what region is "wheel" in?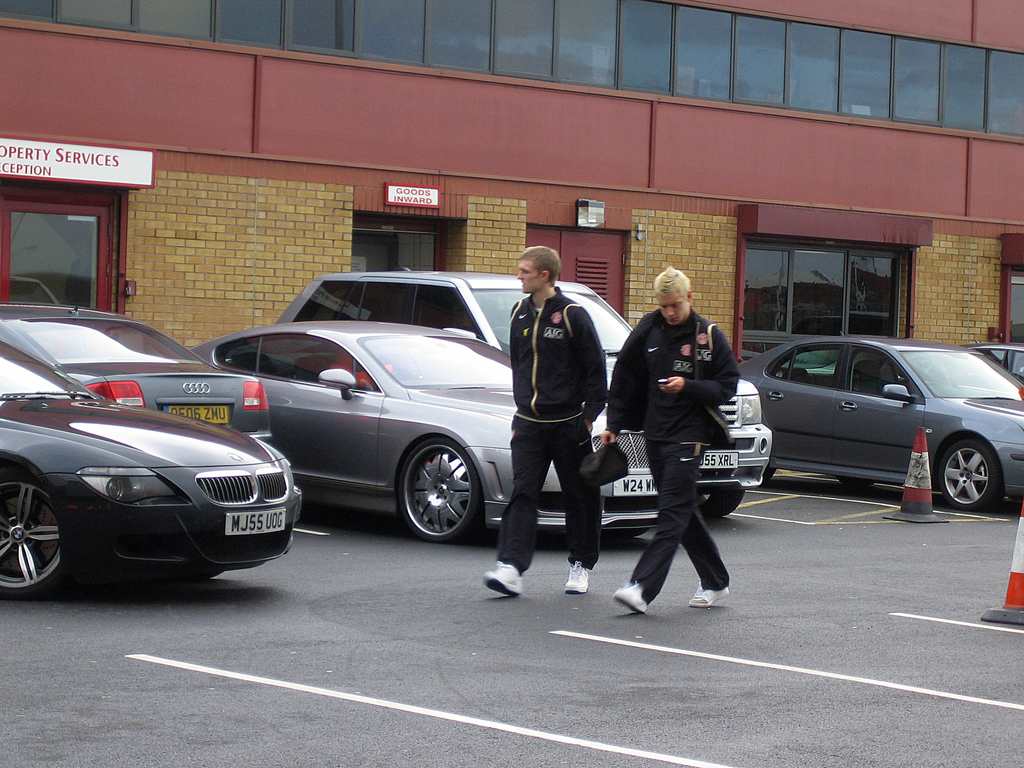
838, 475, 874, 486.
